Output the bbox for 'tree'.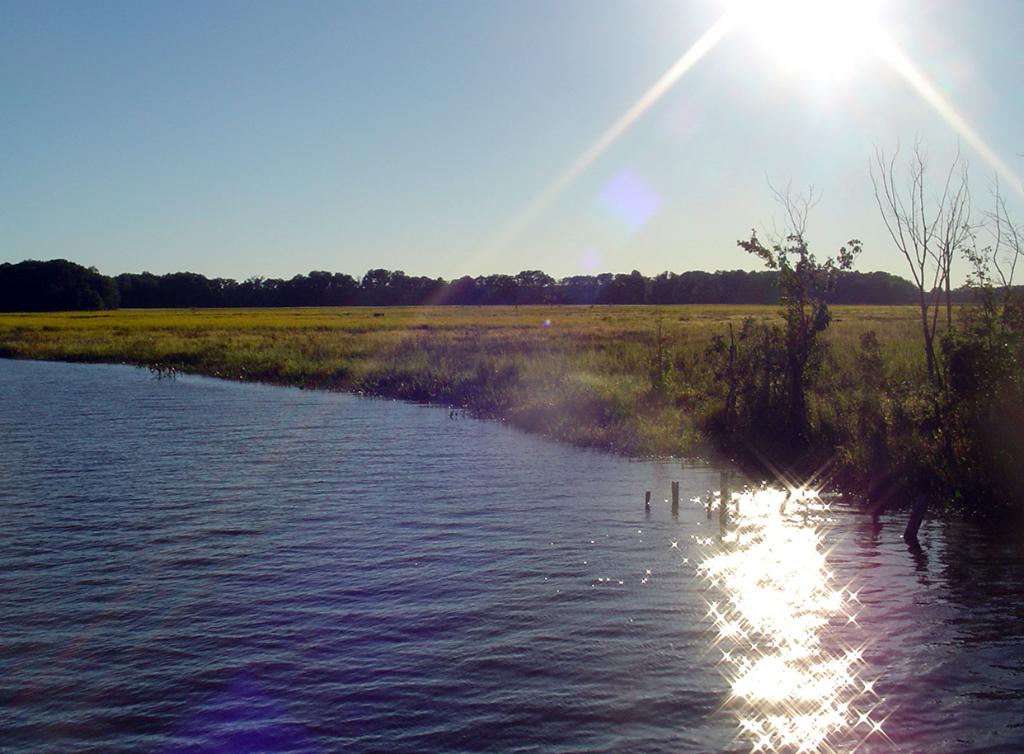
<bbox>870, 118, 1001, 344</bbox>.
